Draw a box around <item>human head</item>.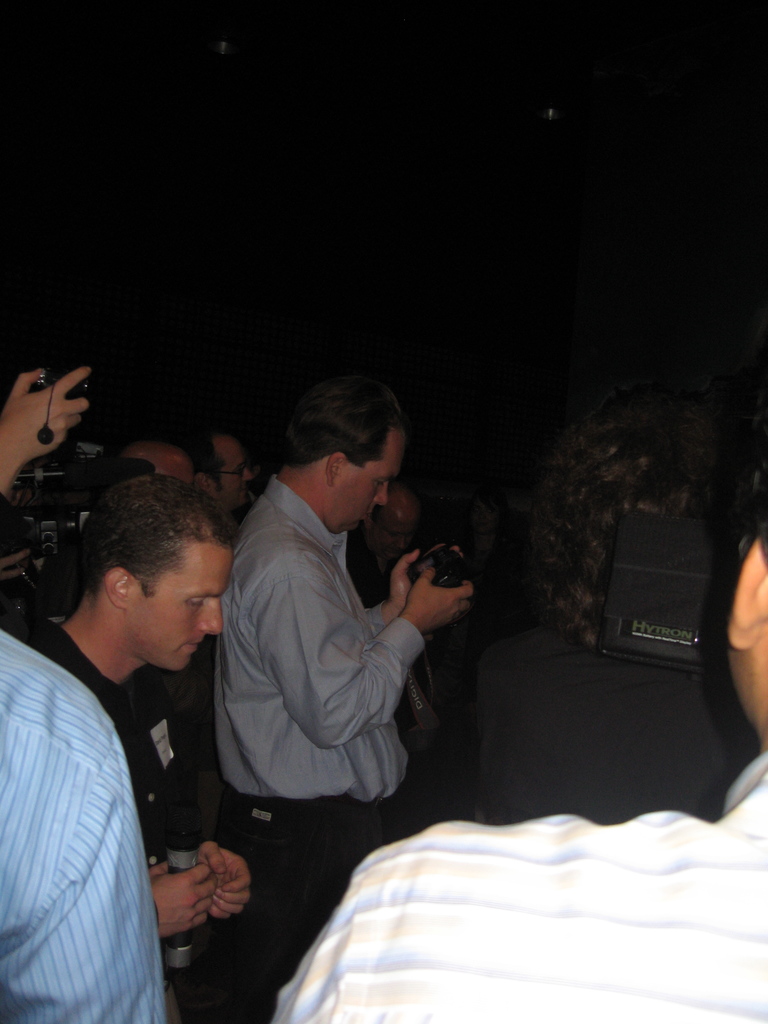
pyautogui.locateOnScreen(79, 474, 232, 673).
